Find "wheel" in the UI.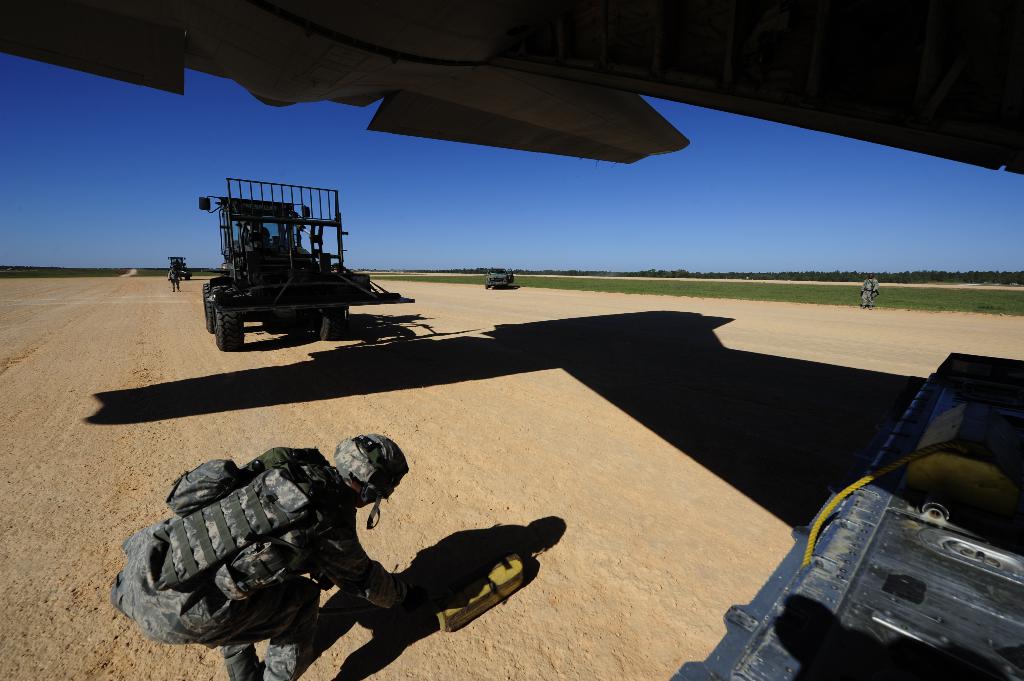
UI element at 216 307 247 348.
